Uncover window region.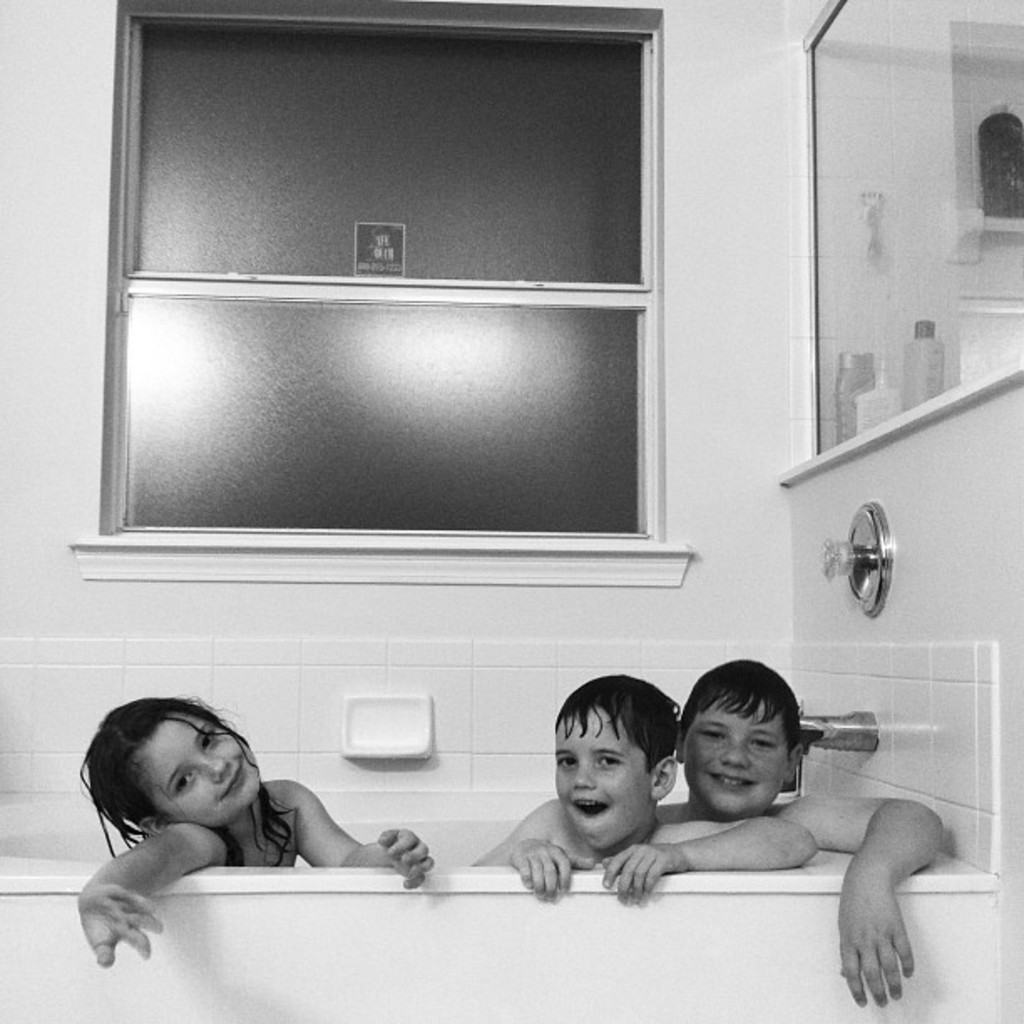
Uncovered: l=80, t=0, r=688, b=586.
